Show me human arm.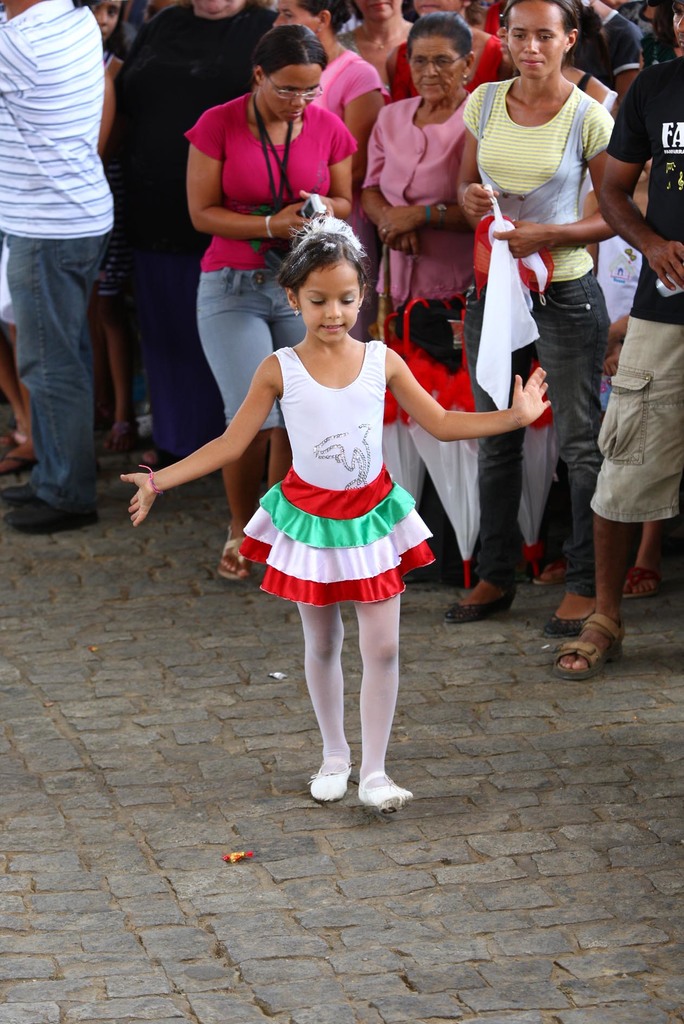
human arm is here: x1=82 y1=22 x2=131 y2=148.
